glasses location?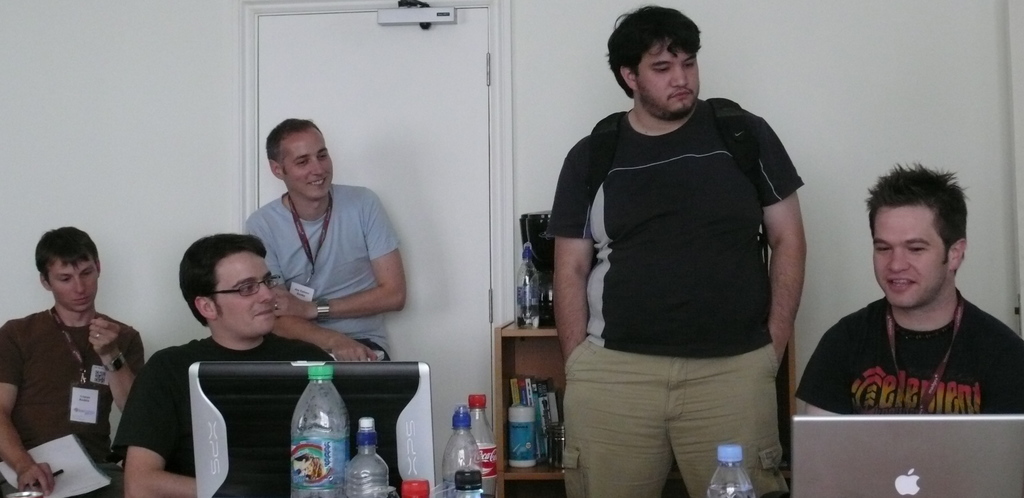
bbox=[214, 279, 283, 292]
